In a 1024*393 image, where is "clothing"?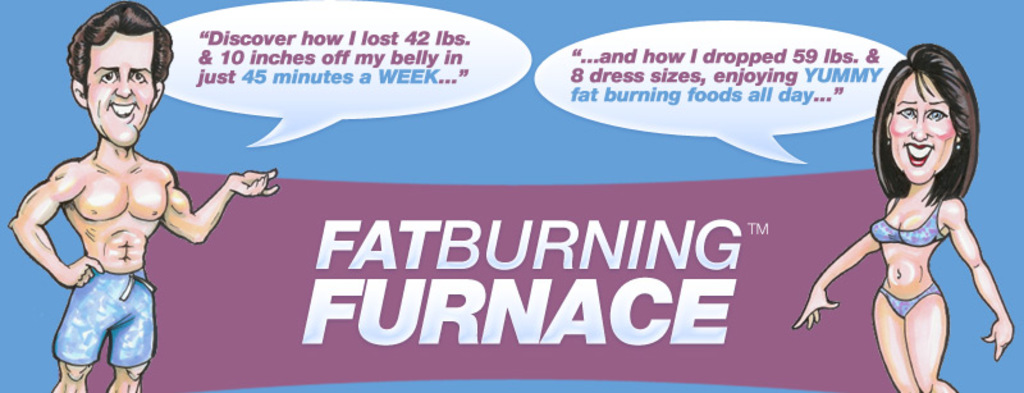
874, 188, 954, 246.
